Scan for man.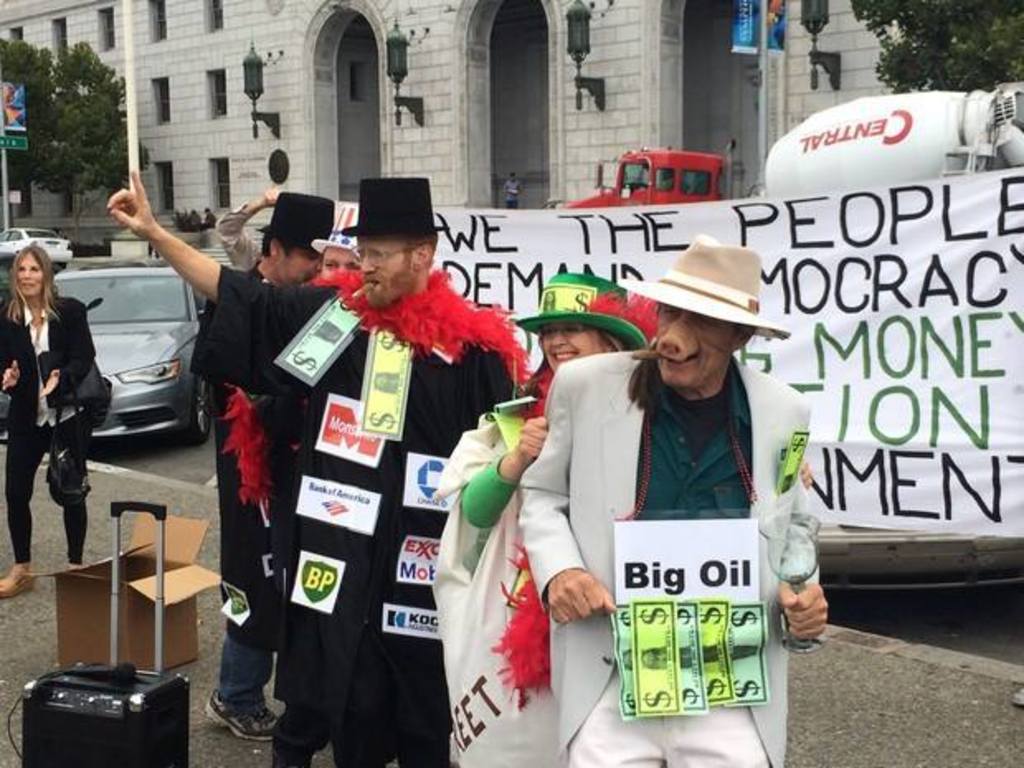
Scan result: BBox(269, 225, 372, 766).
